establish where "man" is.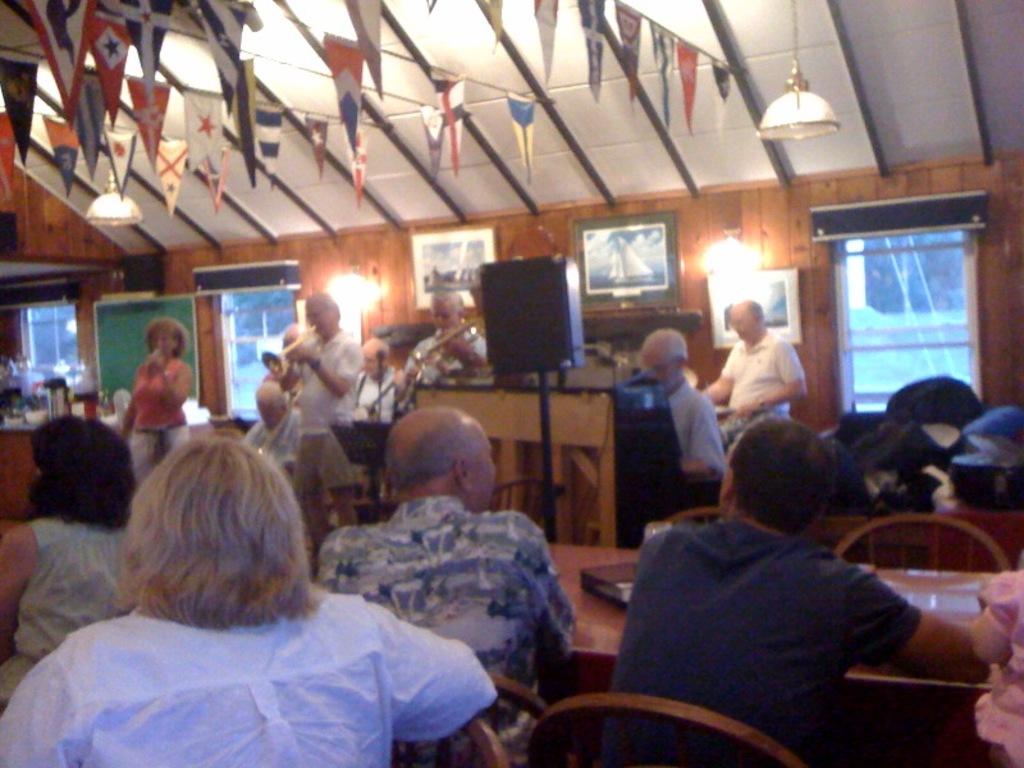
Established at 239:376:302:475.
